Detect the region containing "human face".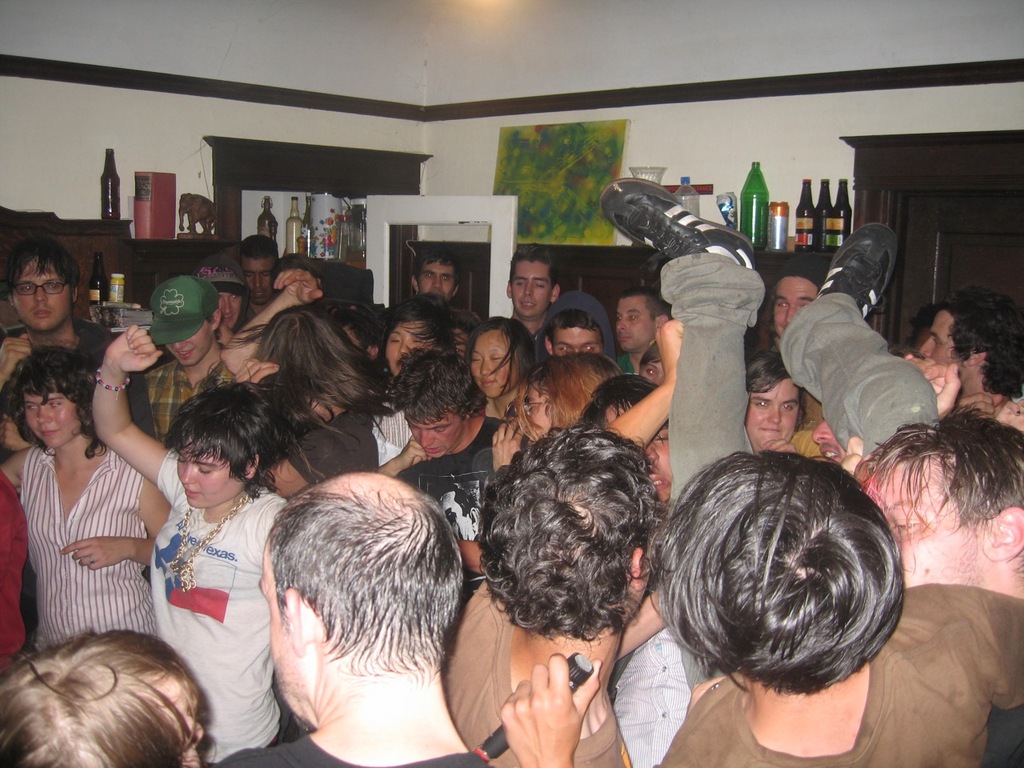
[left=610, top=293, right=655, bottom=351].
